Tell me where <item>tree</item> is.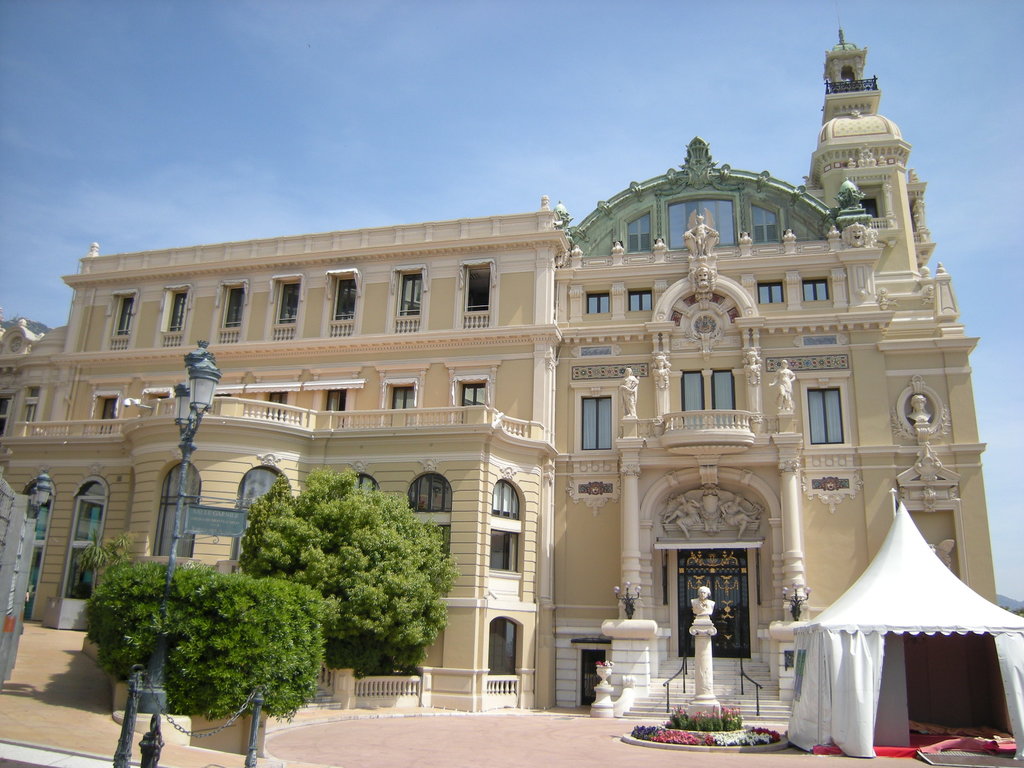
<item>tree</item> is at region(163, 457, 465, 702).
